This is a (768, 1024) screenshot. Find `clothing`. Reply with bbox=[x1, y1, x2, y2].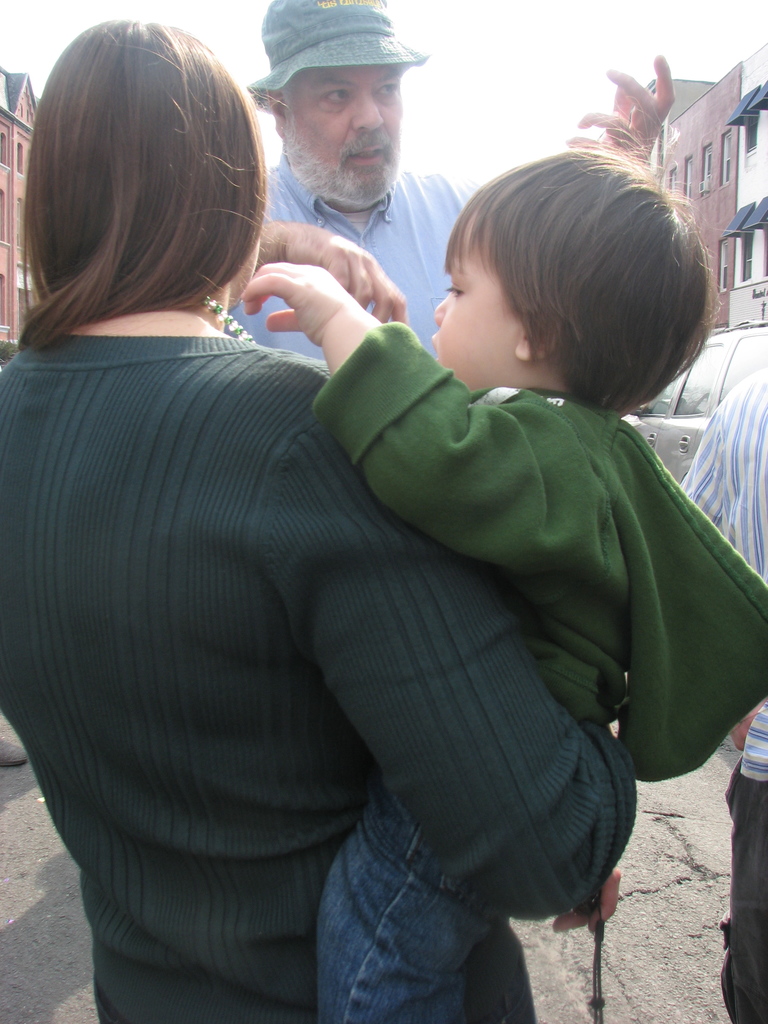
bbox=[677, 370, 763, 1023].
